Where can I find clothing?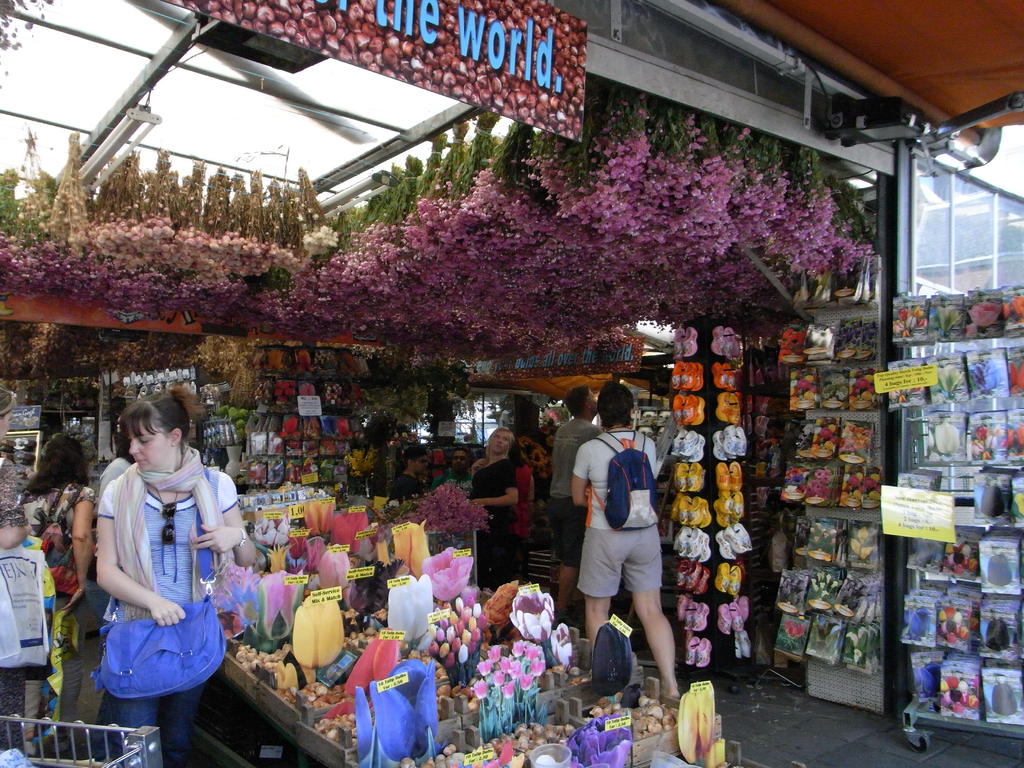
You can find it at bbox=(83, 438, 225, 733).
